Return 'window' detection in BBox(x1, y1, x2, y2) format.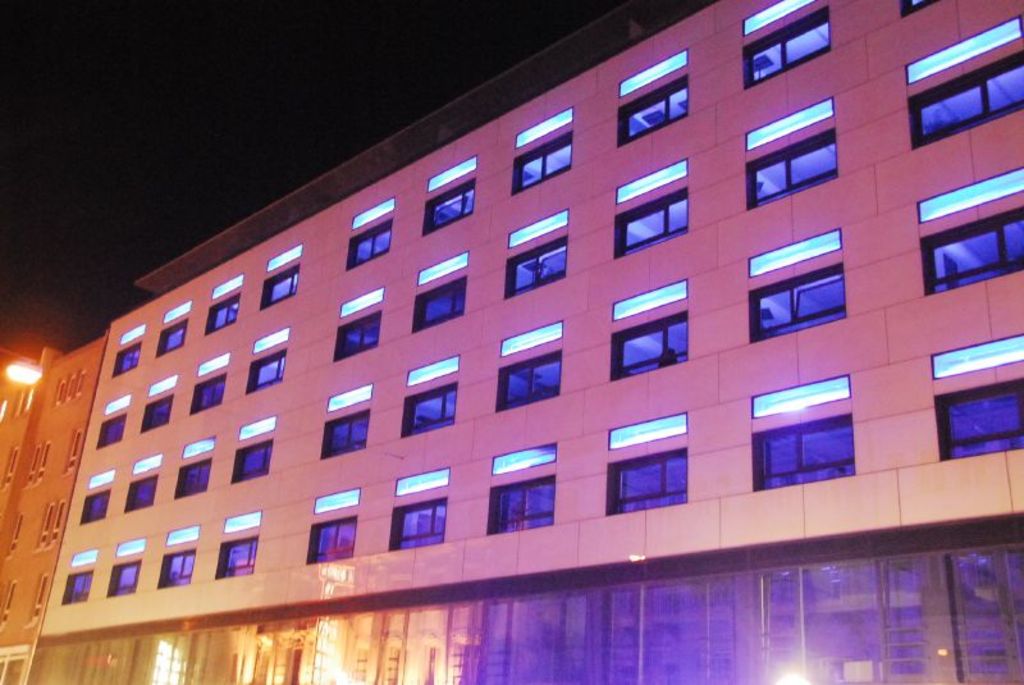
BBox(118, 538, 148, 554).
